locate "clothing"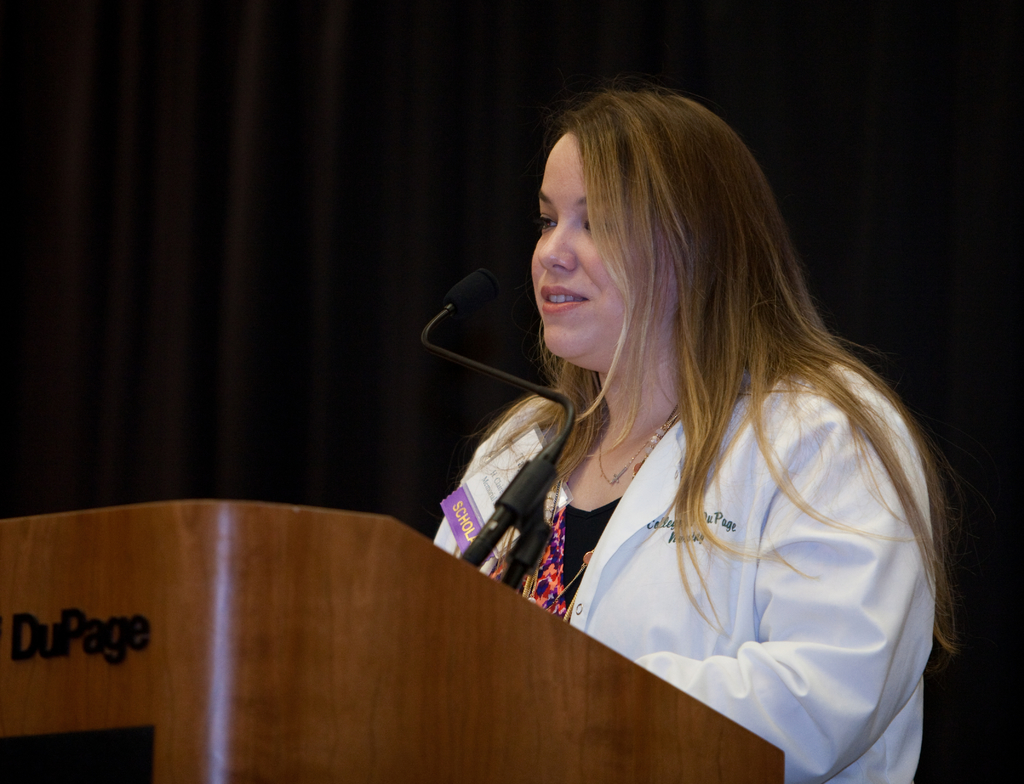
<box>420,297,982,722</box>
